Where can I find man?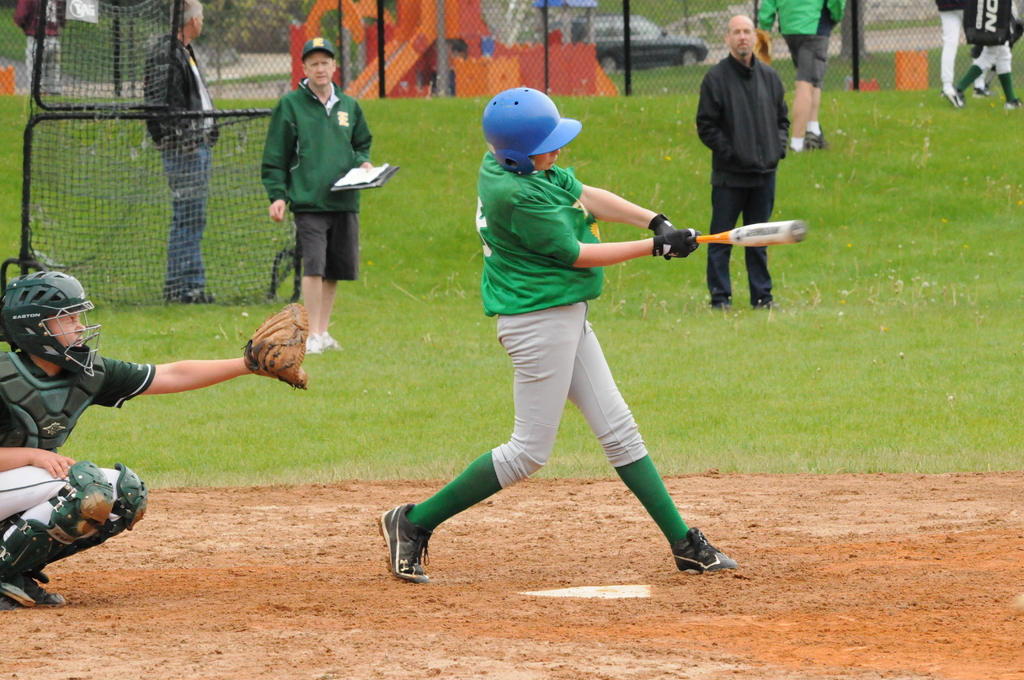
You can find it at left=932, top=0, right=987, bottom=106.
